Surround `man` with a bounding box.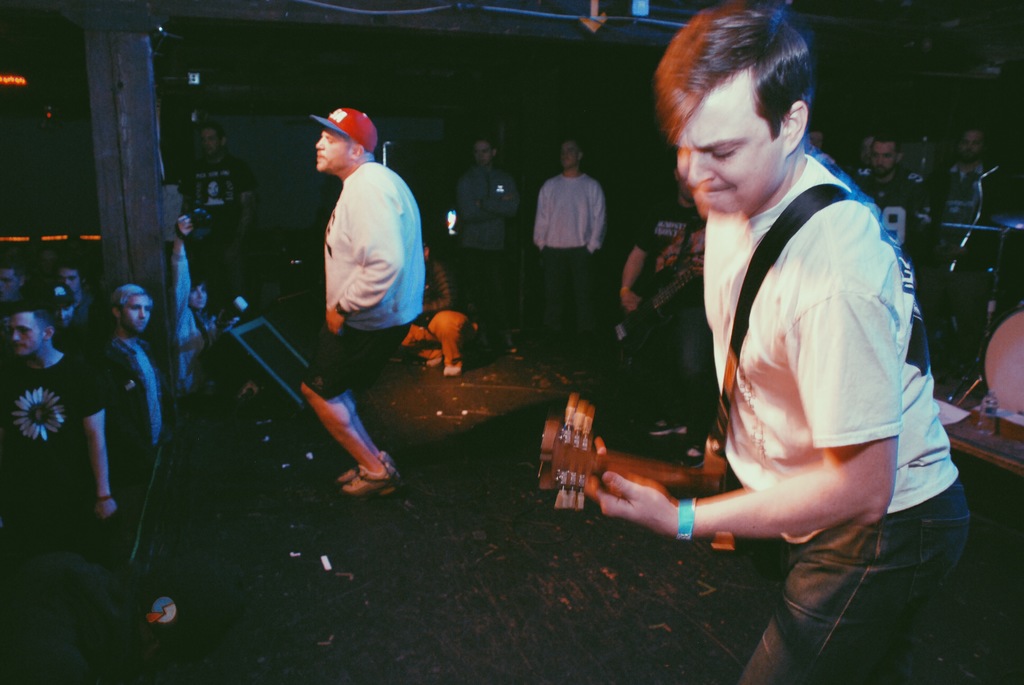
BBox(580, 0, 963, 684).
